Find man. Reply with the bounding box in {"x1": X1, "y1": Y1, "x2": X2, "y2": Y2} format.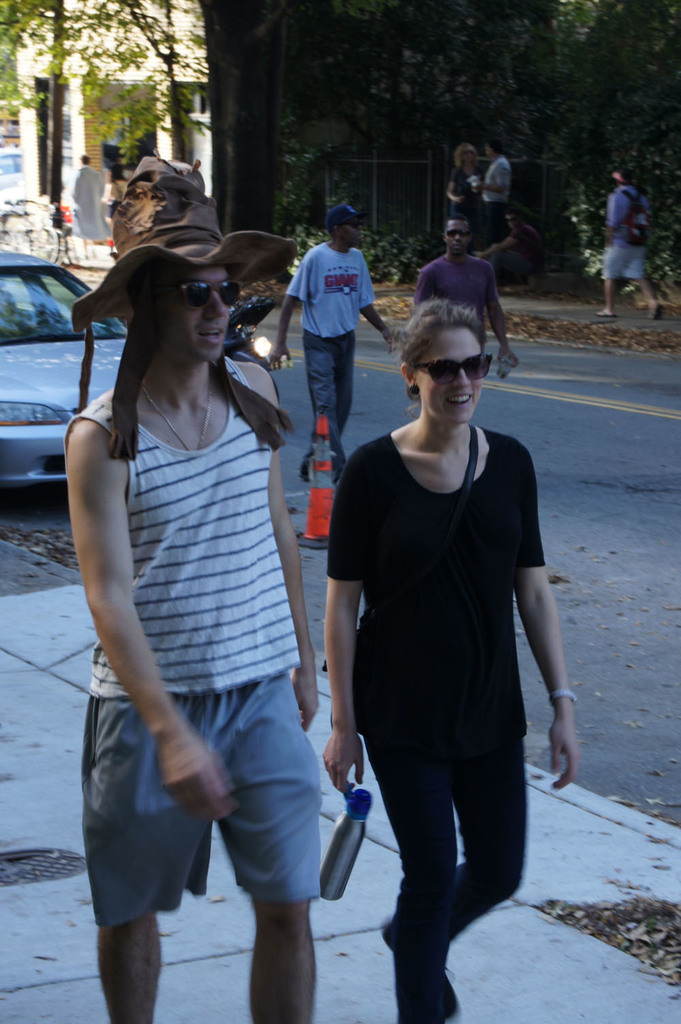
{"x1": 415, "y1": 215, "x2": 520, "y2": 367}.
